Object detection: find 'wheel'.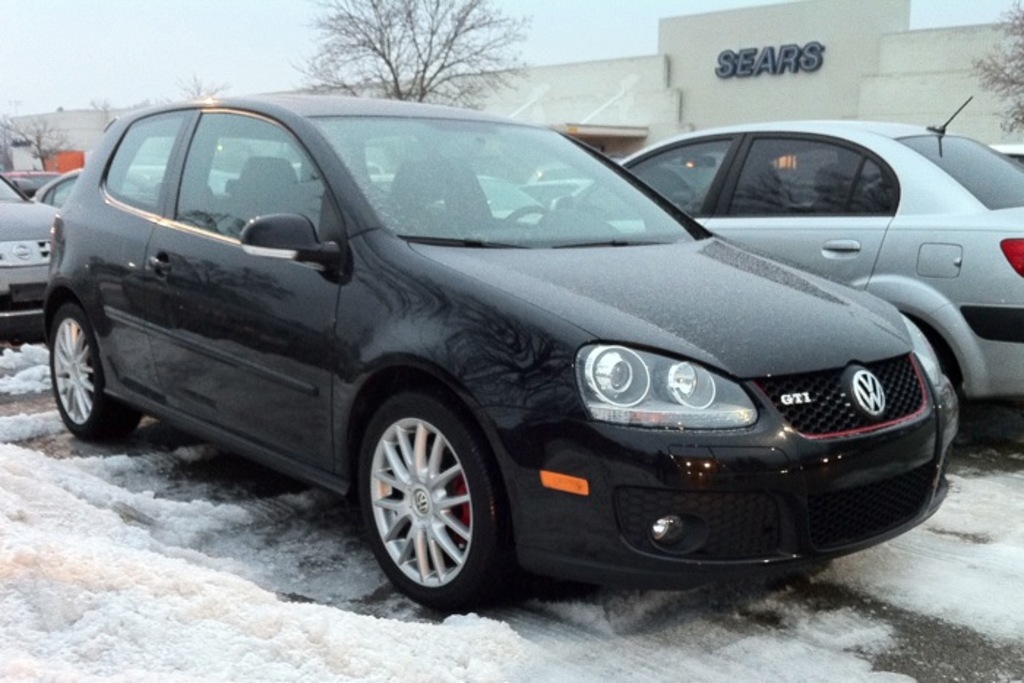
<box>345,390,499,605</box>.
